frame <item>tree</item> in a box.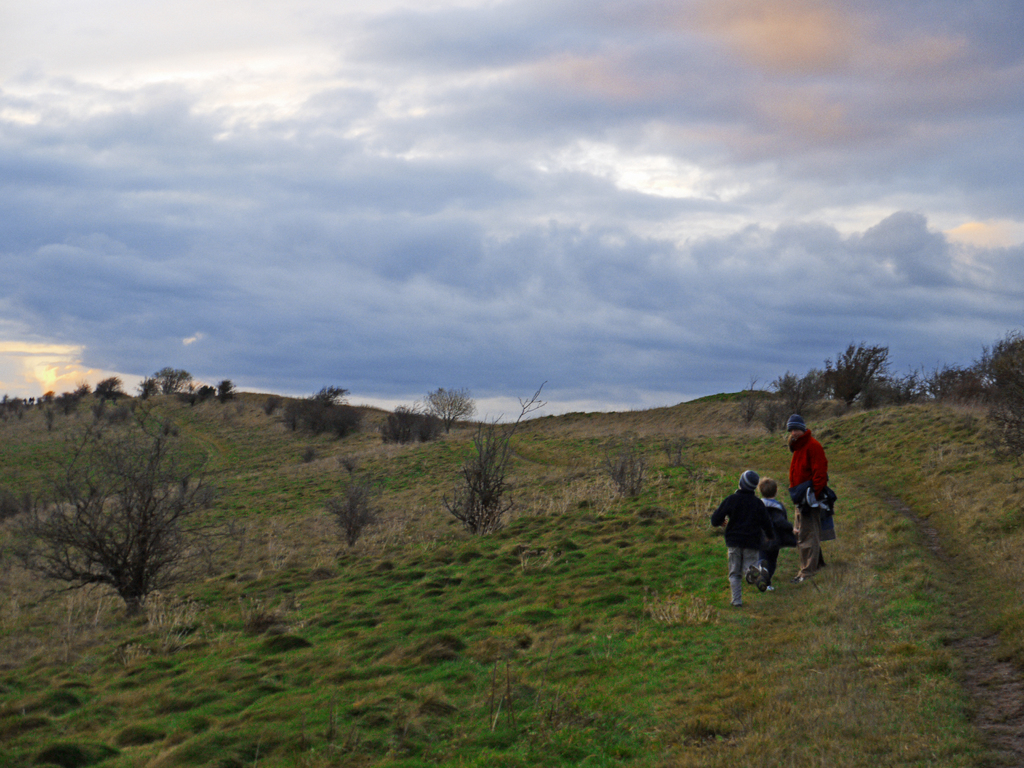
rect(374, 386, 483, 448).
